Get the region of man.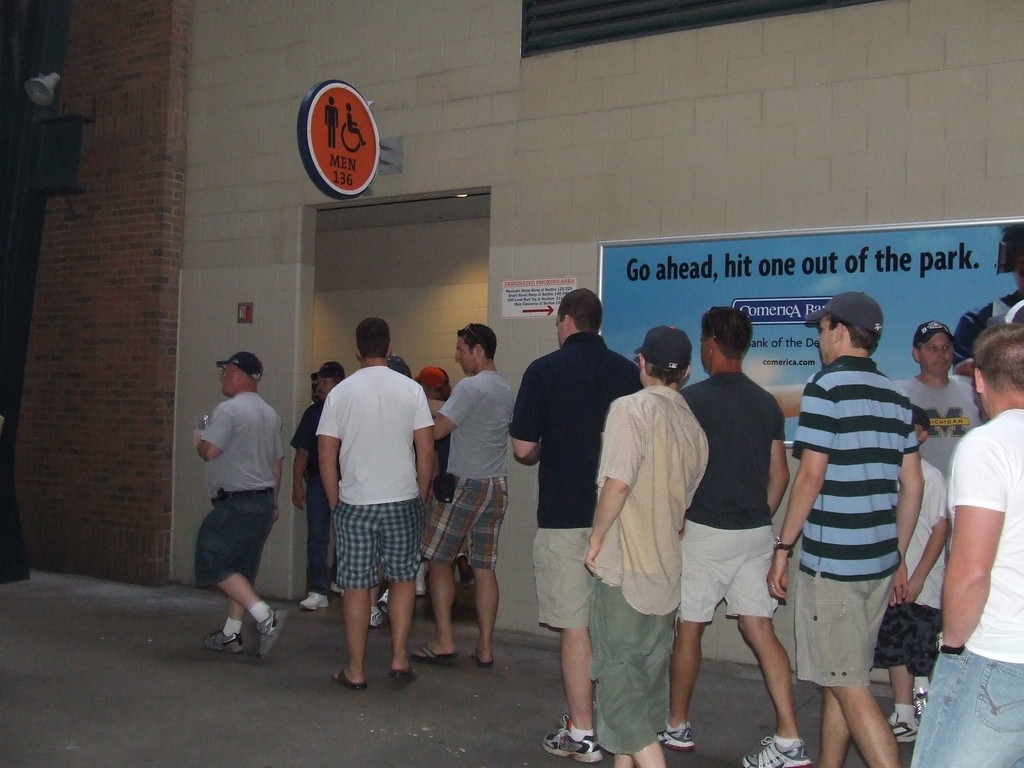
<box>580,326,710,767</box>.
